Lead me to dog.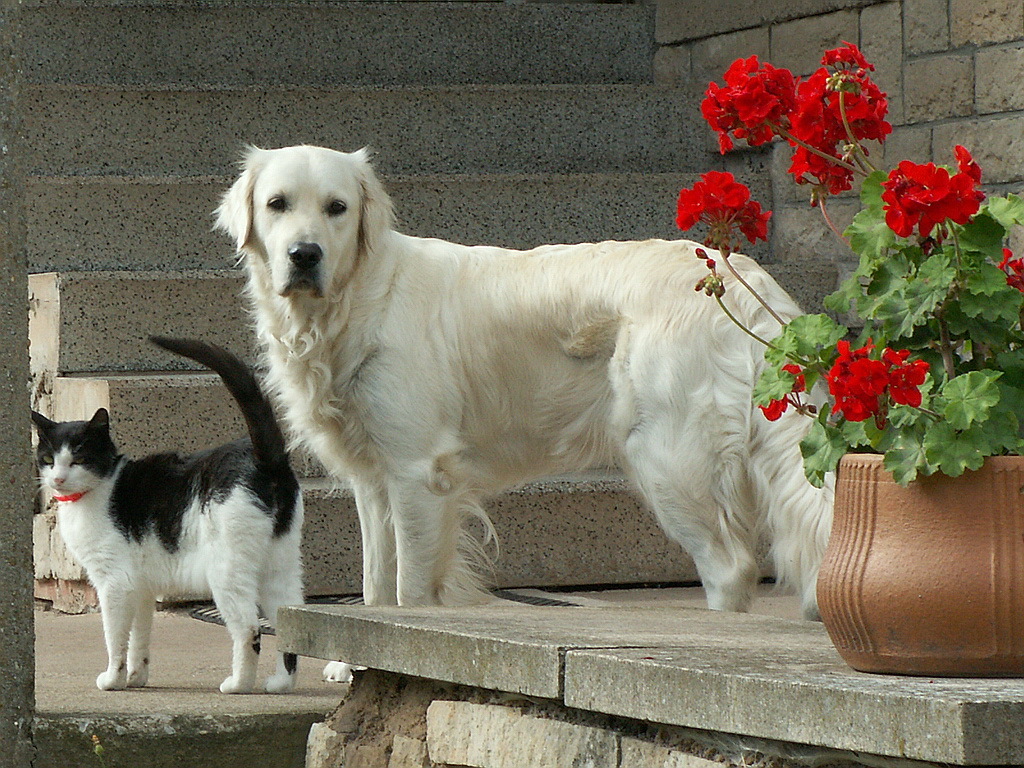
Lead to select_region(208, 146, 837, 609).
